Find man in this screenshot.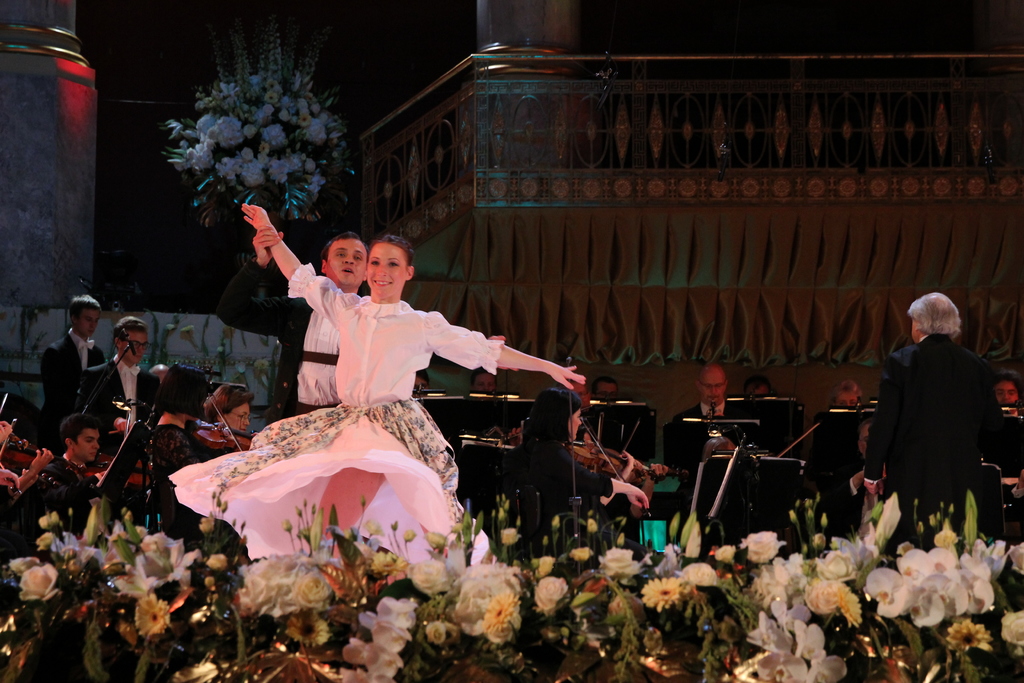
The bounding box for man is <box>687,360,754,459</box>.
